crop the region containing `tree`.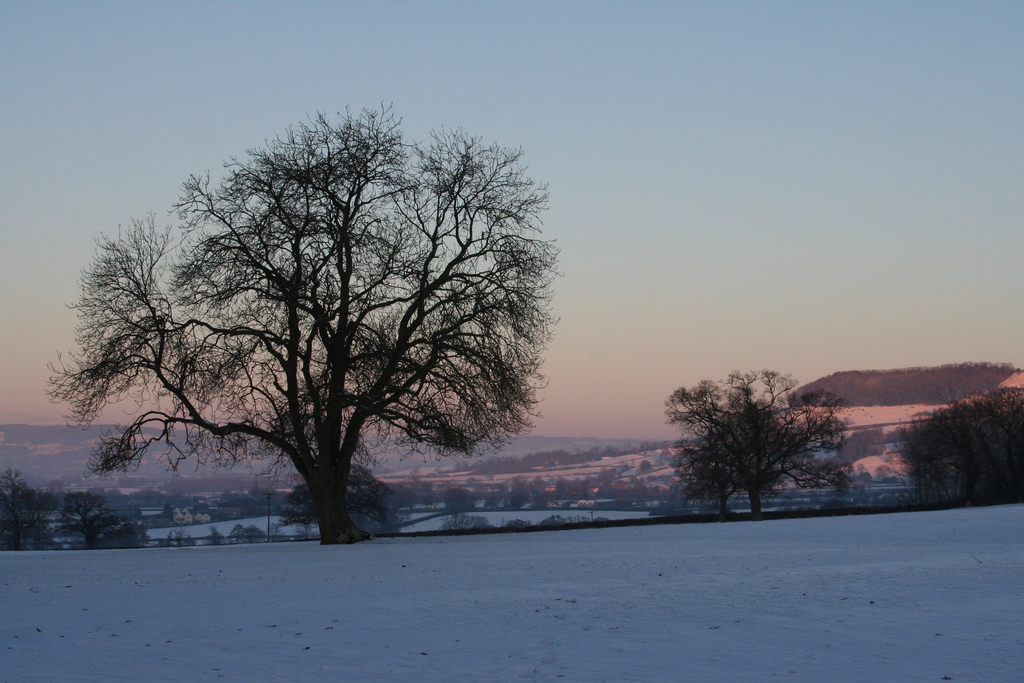
Crop region: 665/369/856/520.
